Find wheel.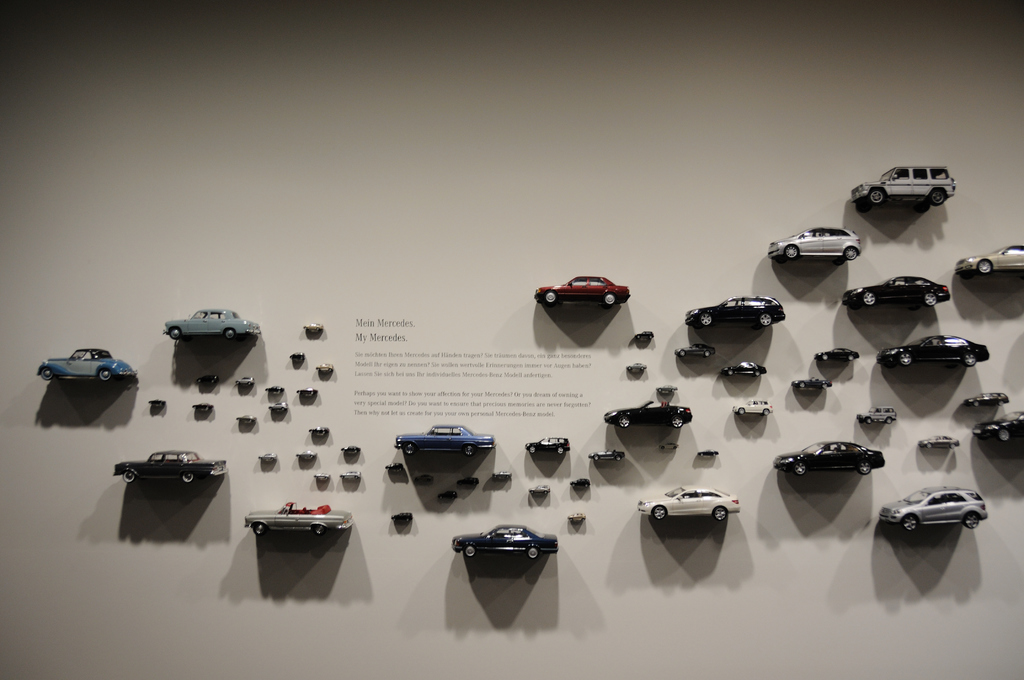
box=[739, 405, 745, 414].
